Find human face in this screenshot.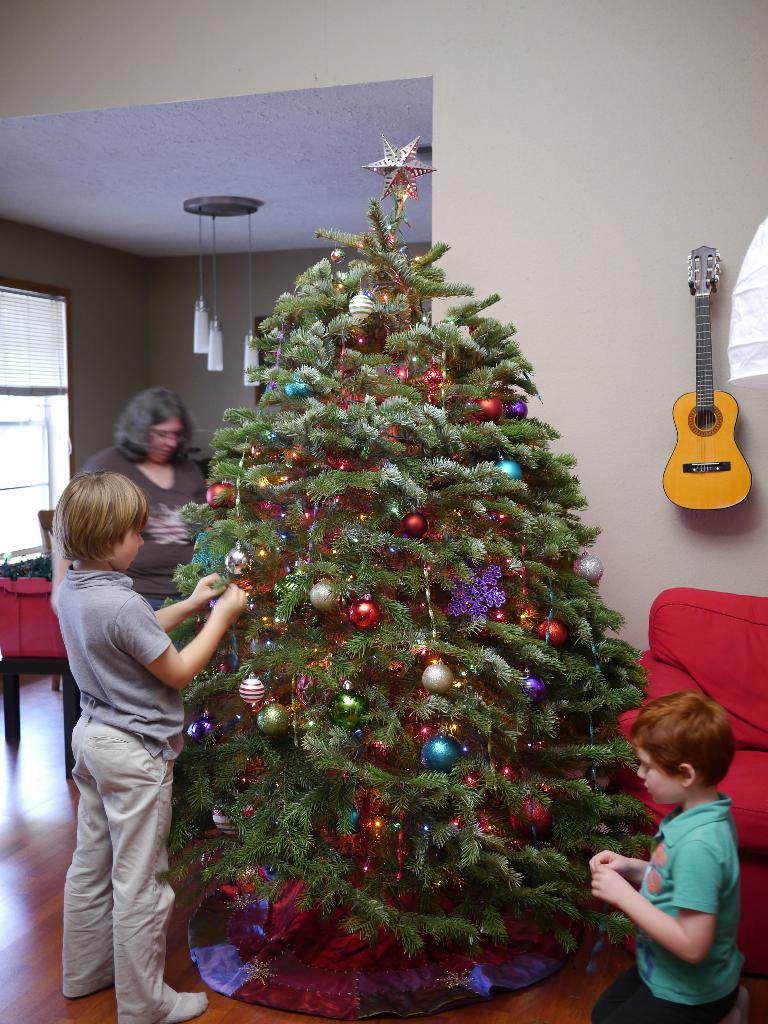
The bounding box for human face is x1=112, y1=527, x2=147, y2=566.
